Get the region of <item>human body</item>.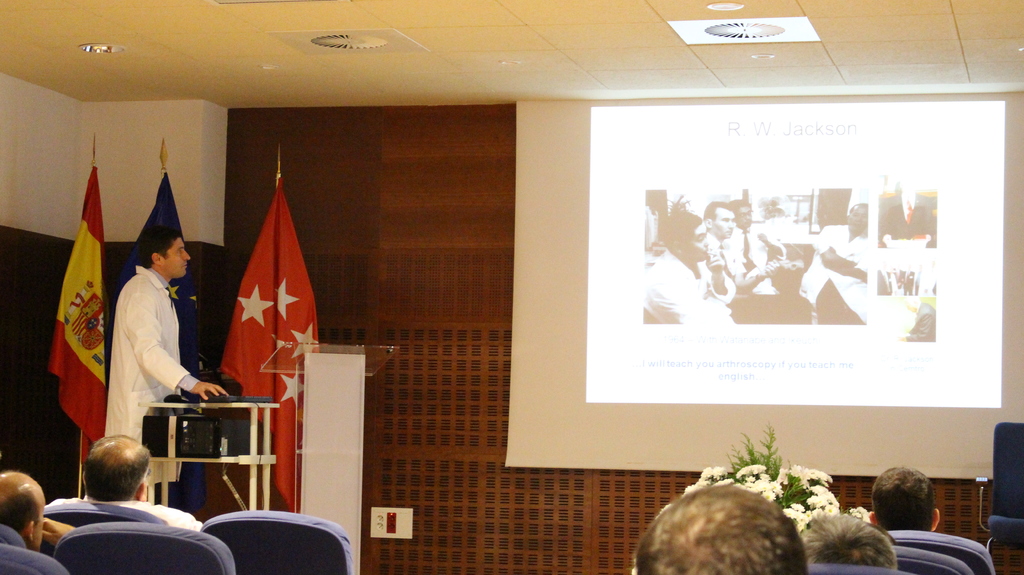
{"left": 728, "top": 197, "right": 787, "bottom": 295}.
